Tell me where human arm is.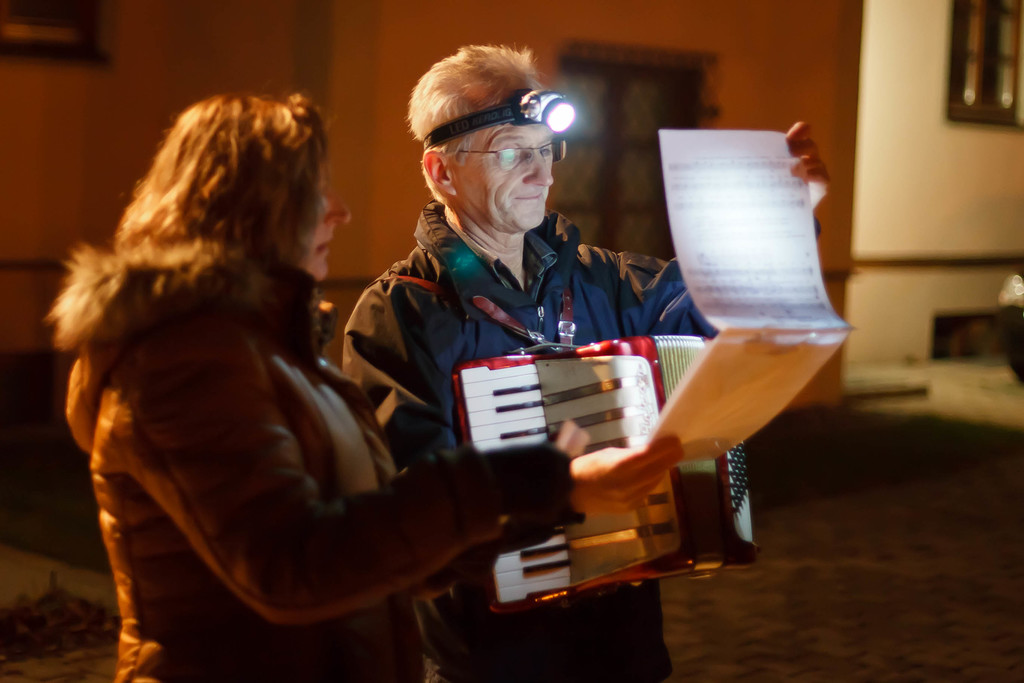
human arm is at (330,279,461,475).
